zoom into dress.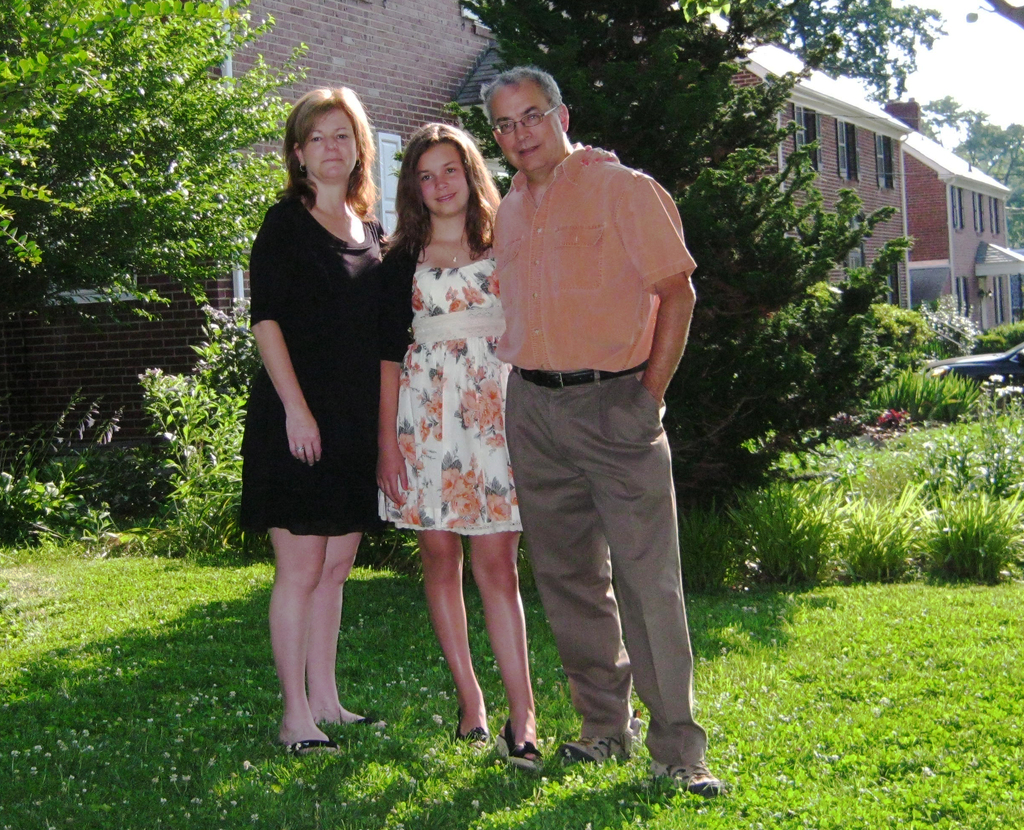
Zoom target: (x1=363, y1=234, x2=527, y2=536).
